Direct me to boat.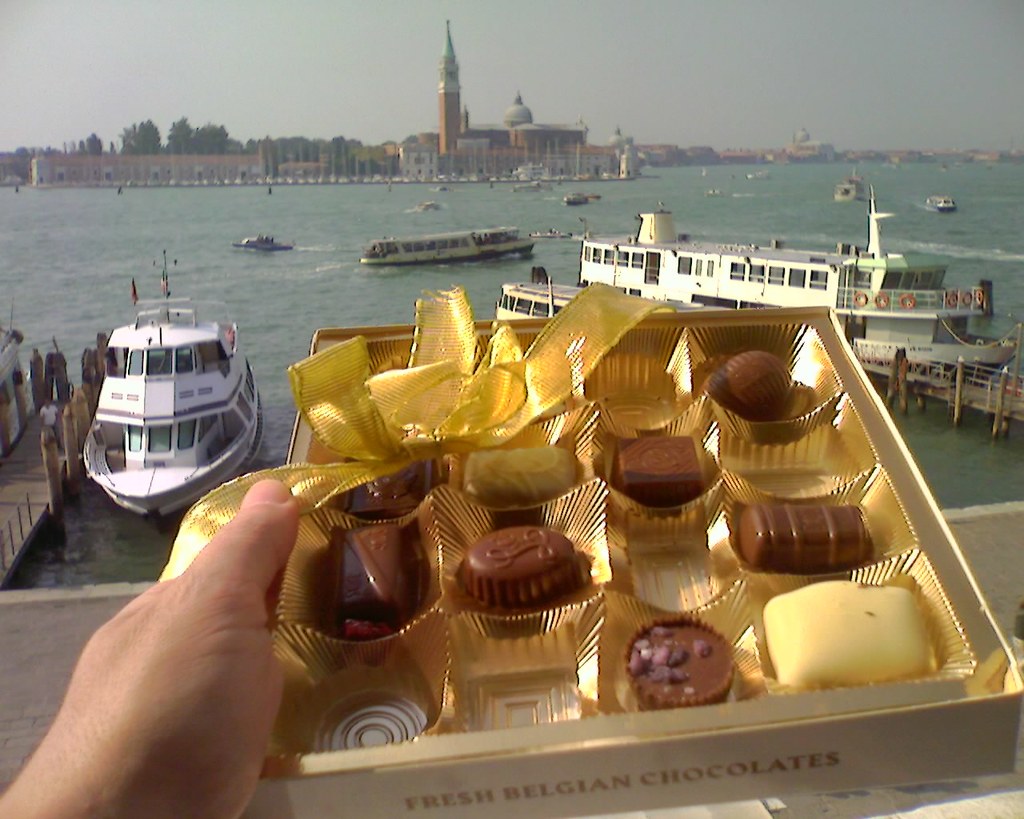
Direction: select_region(928, 198, 948, 210).
